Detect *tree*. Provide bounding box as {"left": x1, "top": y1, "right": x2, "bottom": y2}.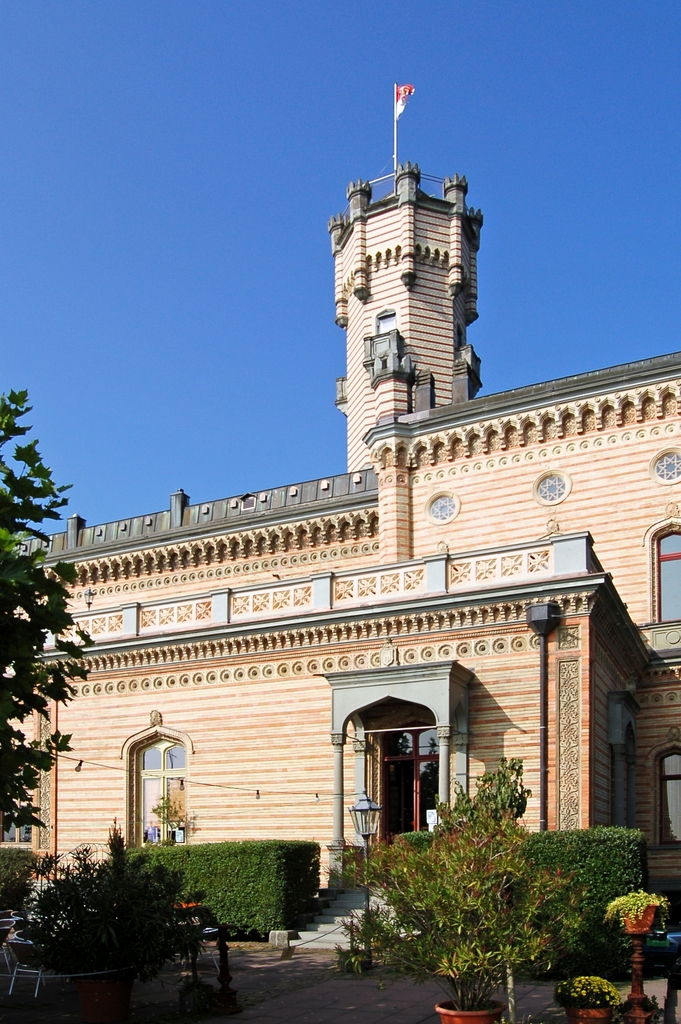
{"left": 0, "top": 386, "right": 97, "bottom": 836}.
